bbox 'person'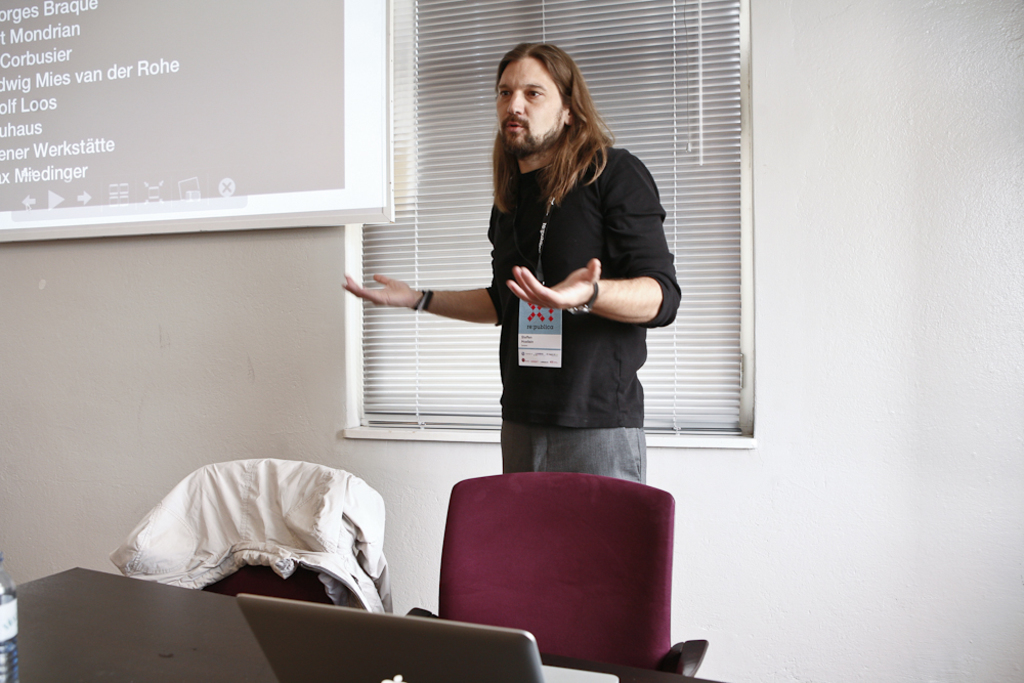
{"x1": 437, "y1": 50, "x2": 668, "y2": 498}
